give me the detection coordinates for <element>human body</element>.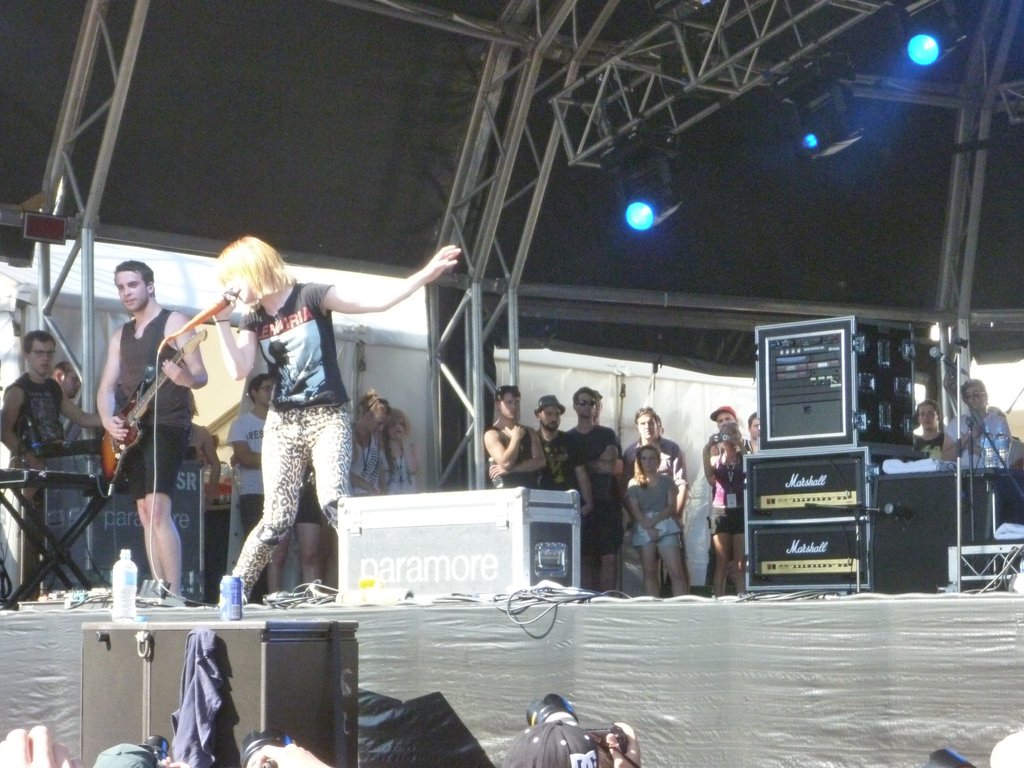
711/440/752/595.
